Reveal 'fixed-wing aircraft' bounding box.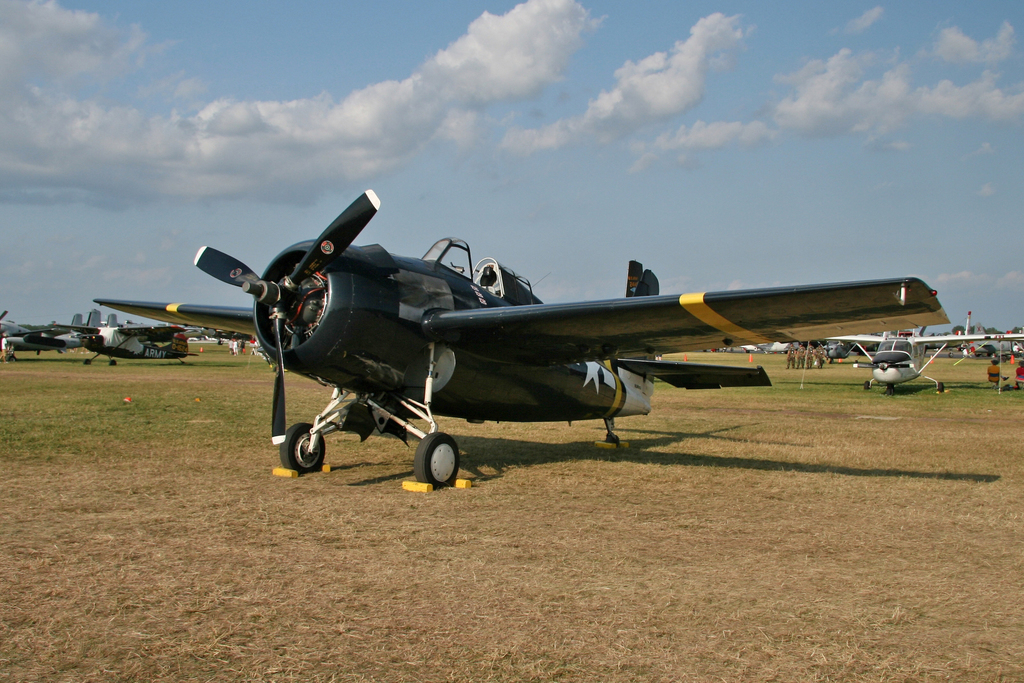
Revealed: Rect(0, 319, 195, 366).
